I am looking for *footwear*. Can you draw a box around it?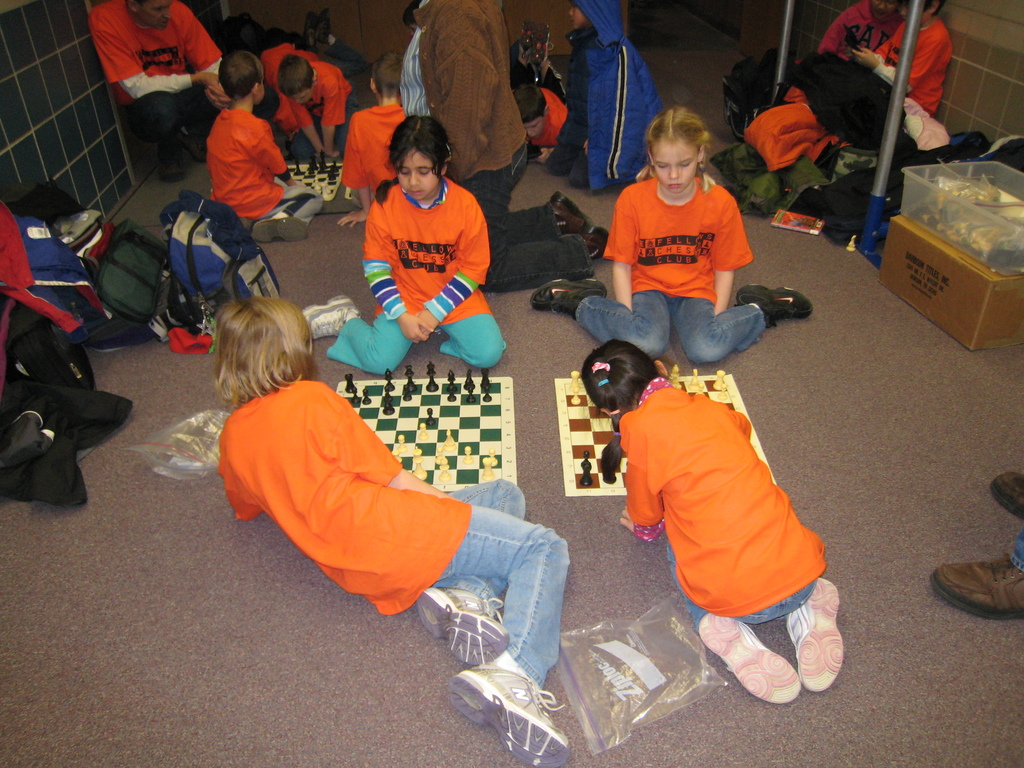
Sure, the bounding box is pyautogui.locateOnScreen(694, 621, 809, 710).
